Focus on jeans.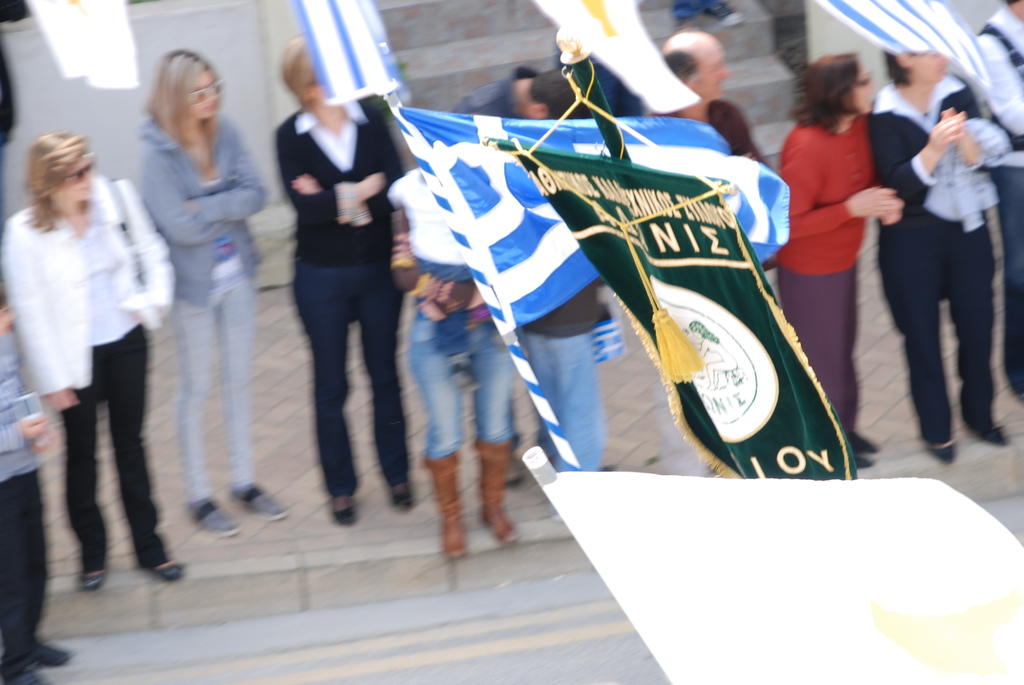
Focused at rect(984, 161, 1023, 387).
